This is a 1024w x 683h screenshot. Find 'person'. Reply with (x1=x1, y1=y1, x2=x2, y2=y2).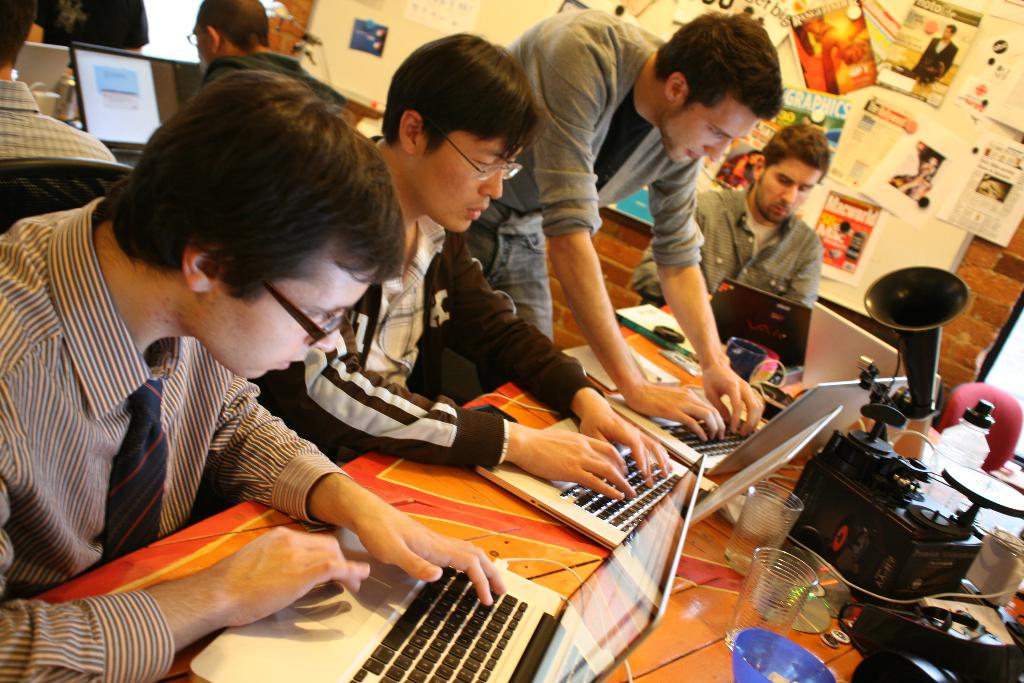
(x1=887, y1=145, x2=945, y2=205).
